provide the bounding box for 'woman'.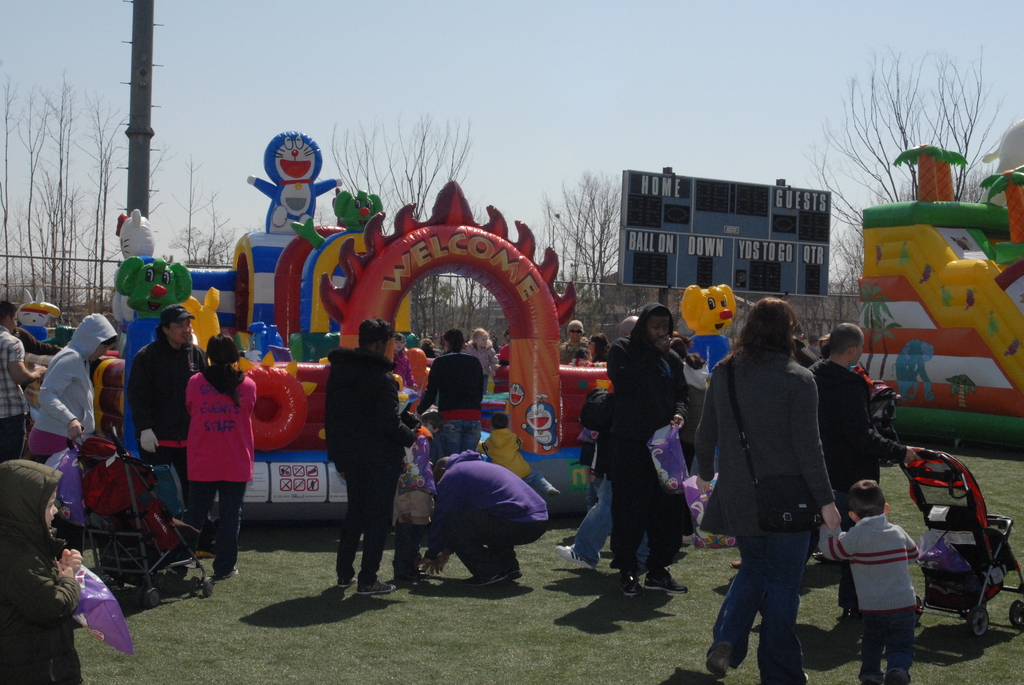
l=687, t=290, r=827, b=684.
